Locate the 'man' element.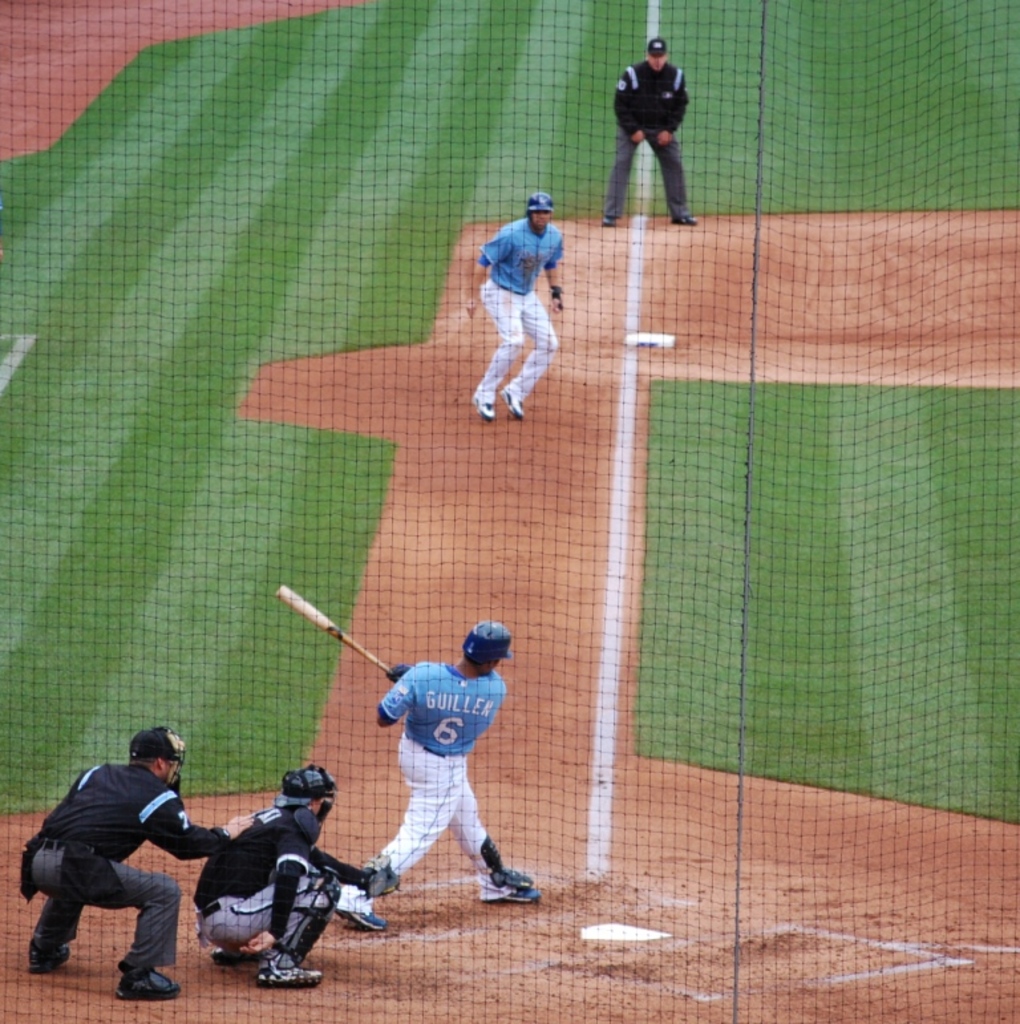
Element bbox: (x1=13, y1=723, x2=226, y2=1008).
